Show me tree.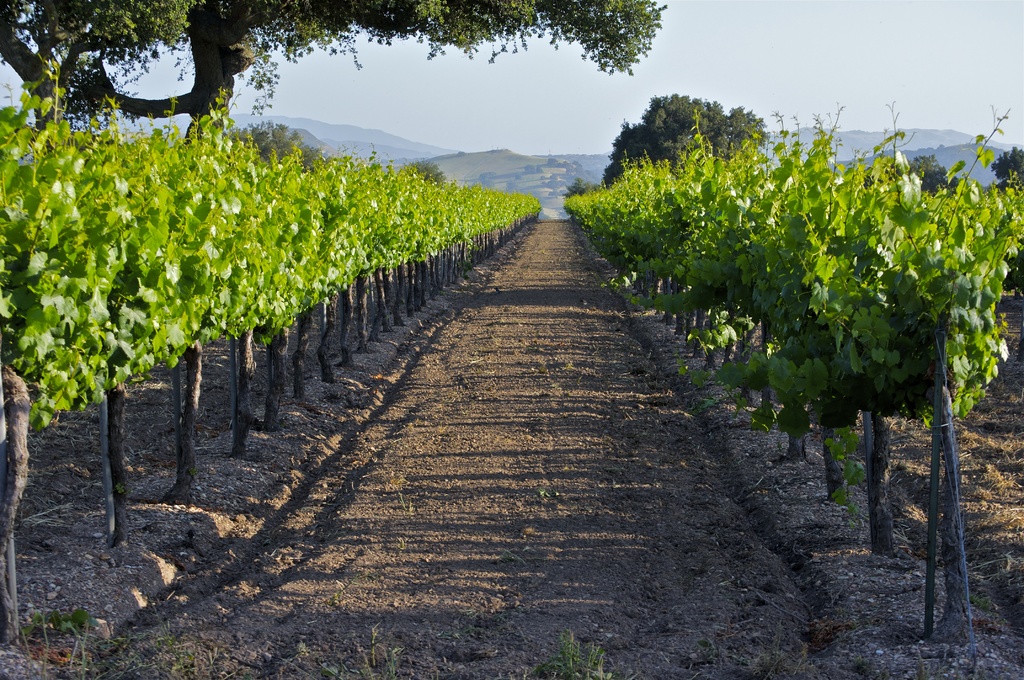
tree is here: detection(992, 146, 1023, 301).
